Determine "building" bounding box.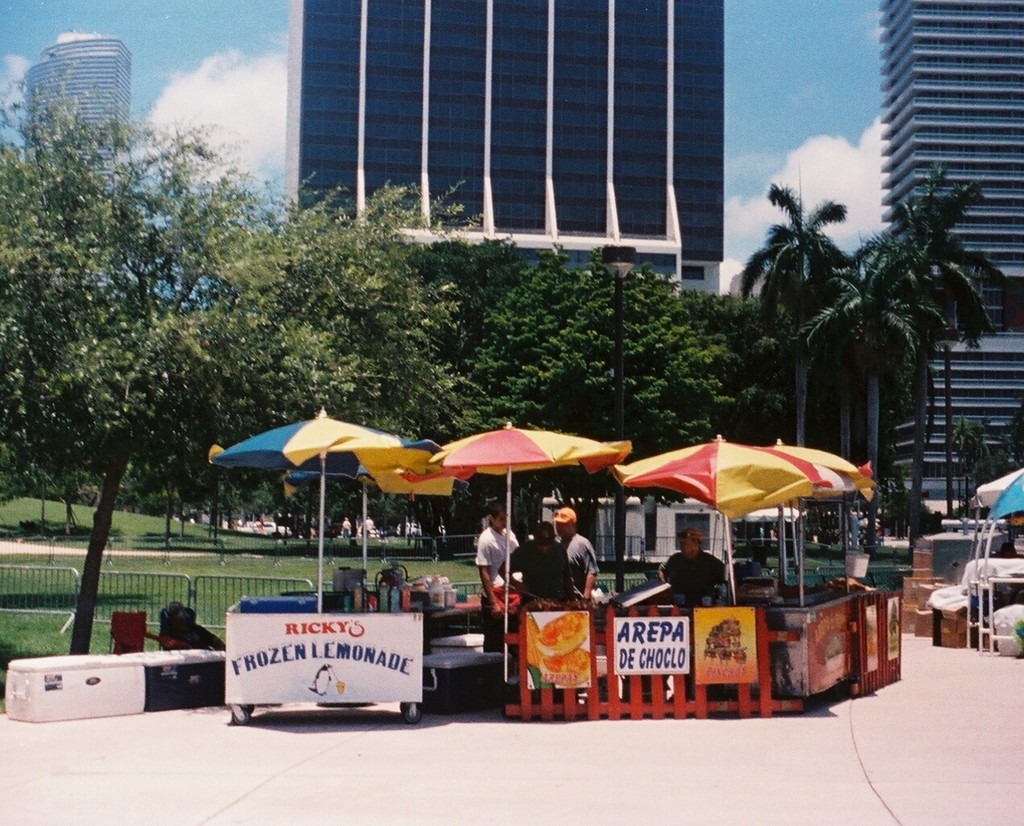
Determined: box=[880, 0, 1023, 493].
